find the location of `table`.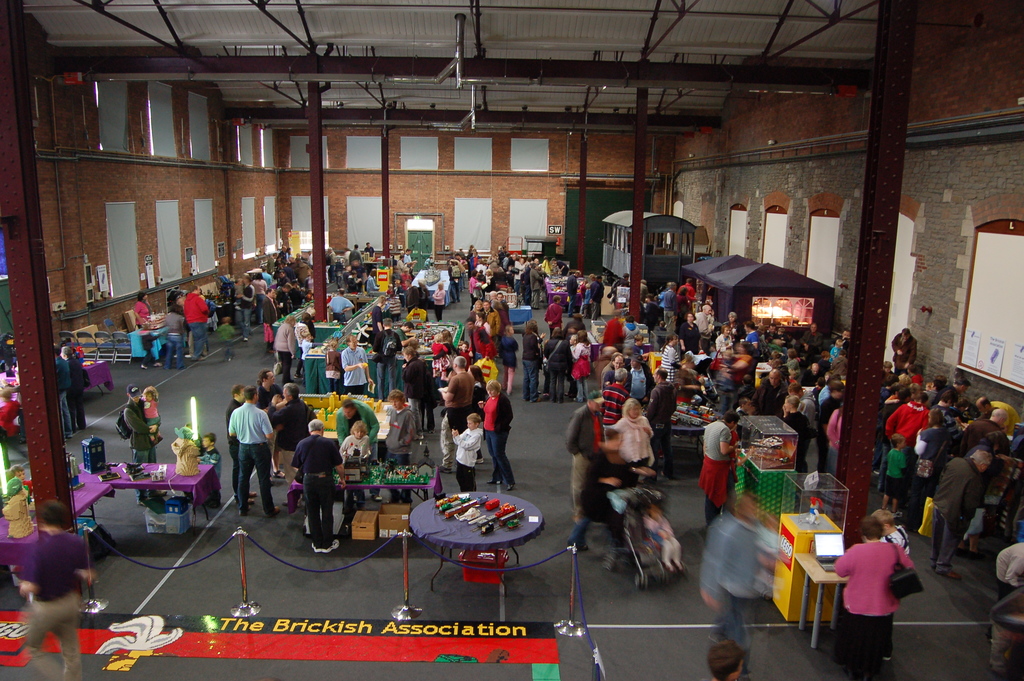
Location: l=572, t=349, r=707, b=431.
